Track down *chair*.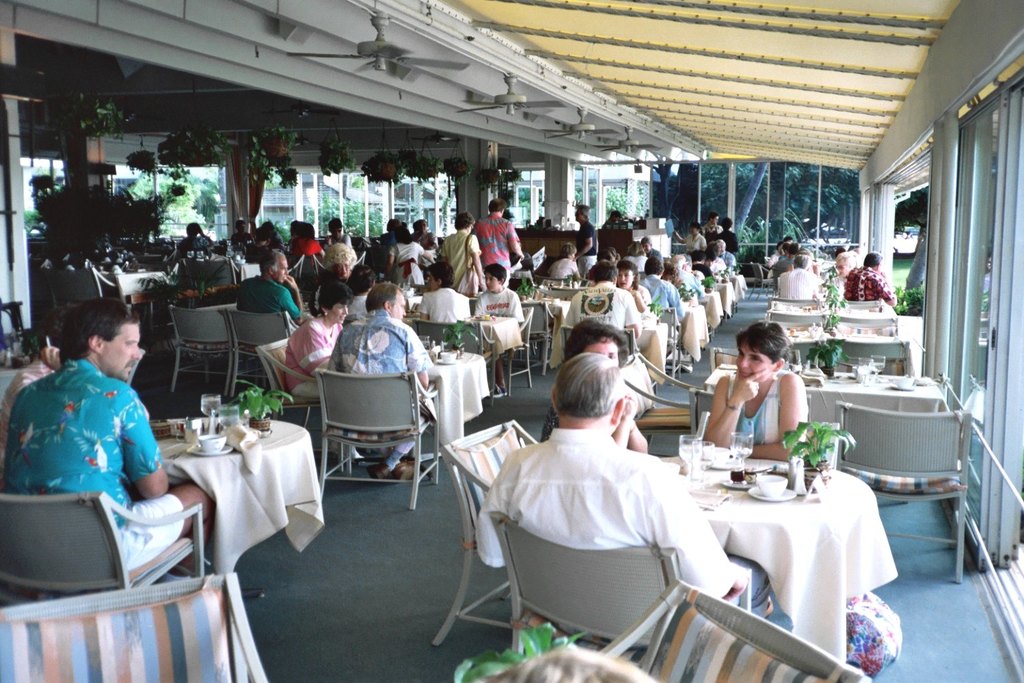
Tracked to region(308, 339, 435, 514).
